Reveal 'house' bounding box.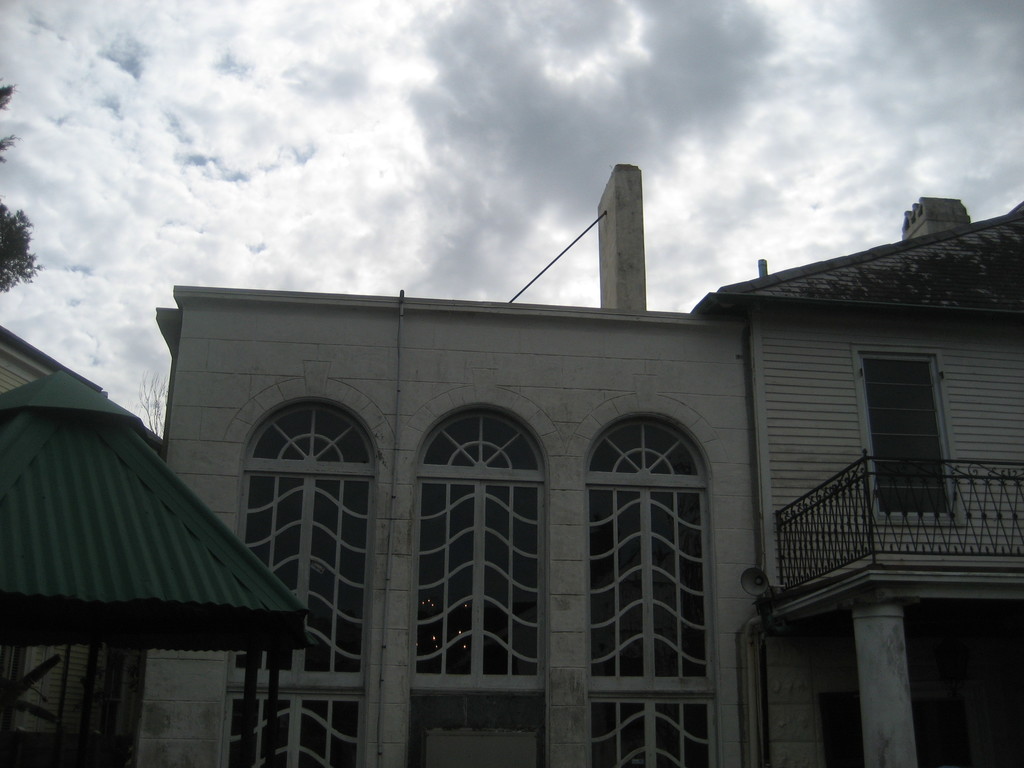
Revealed: box(0, 327, 112, 767).
